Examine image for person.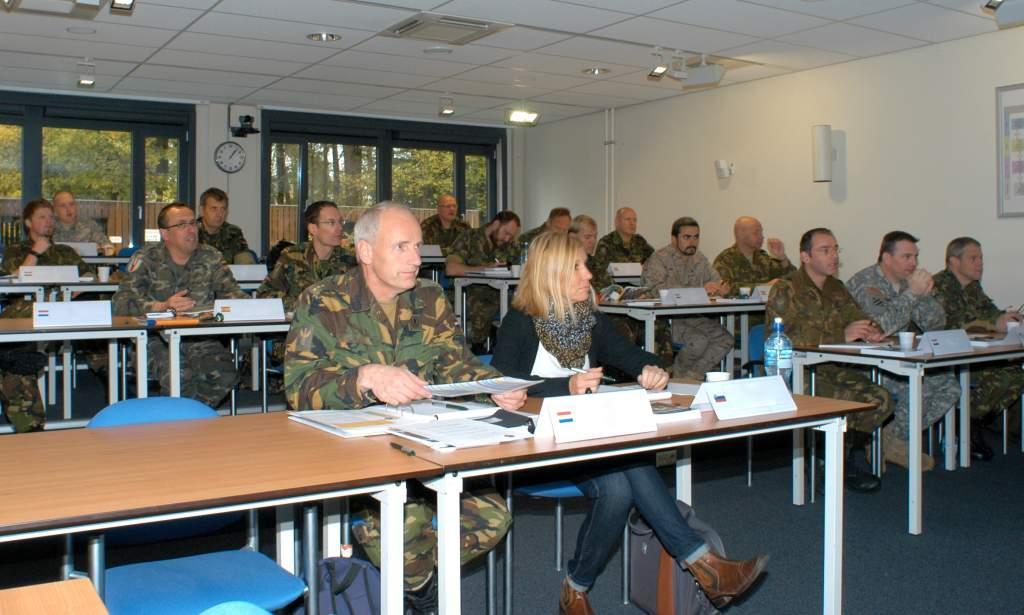
Examination result: [117,206,266,411].
